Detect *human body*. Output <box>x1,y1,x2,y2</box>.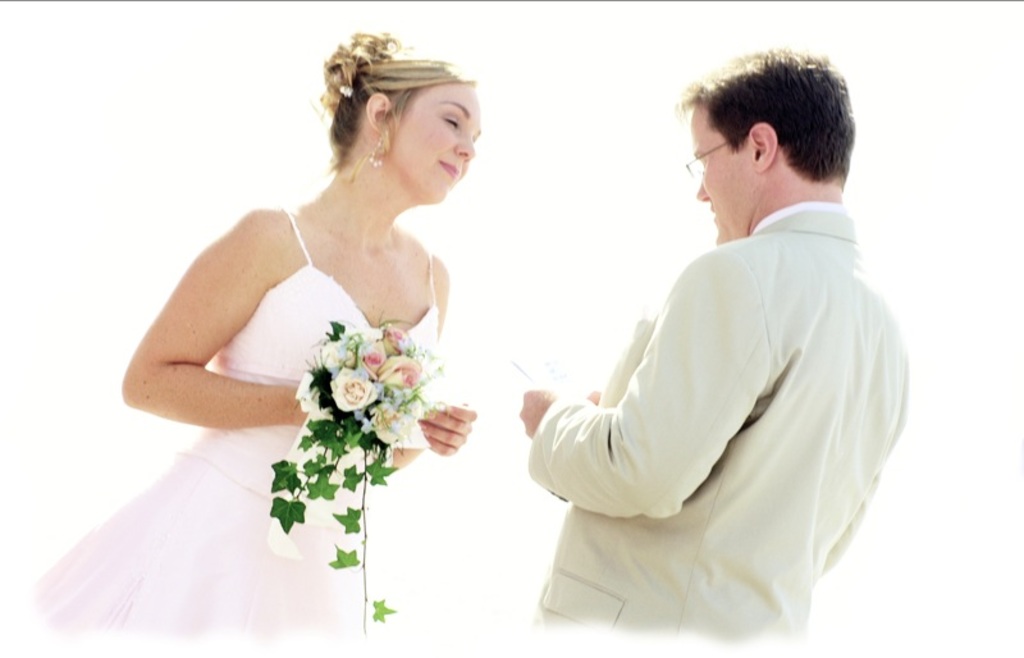
<box>515,100,925,657</box>.
